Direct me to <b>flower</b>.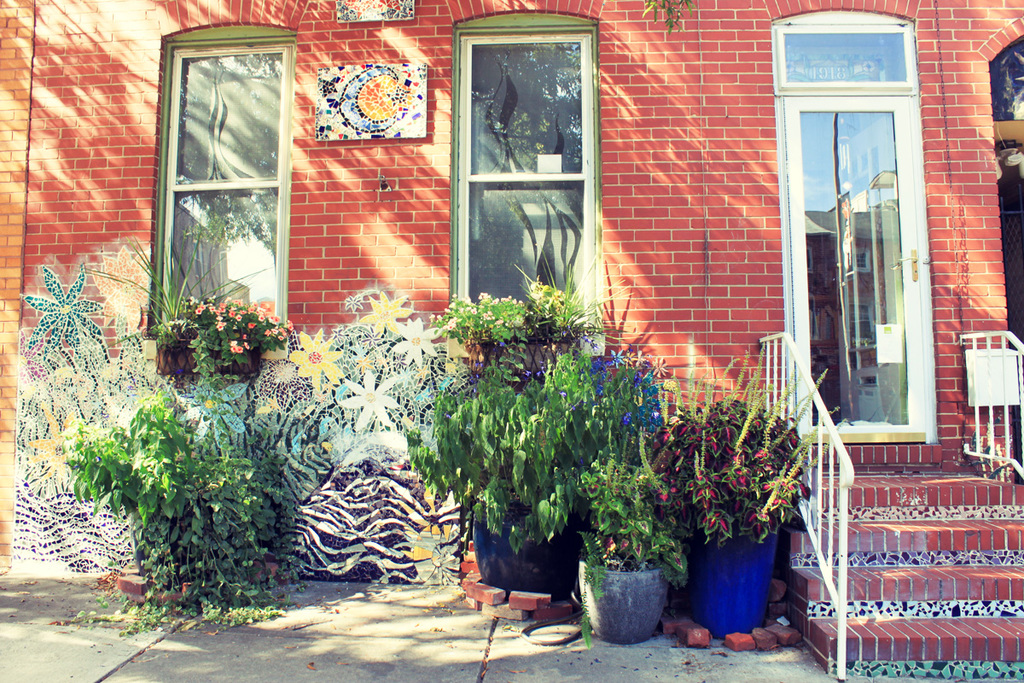
Direction: <bbox>388, 318, 441, 366</bbox>.
